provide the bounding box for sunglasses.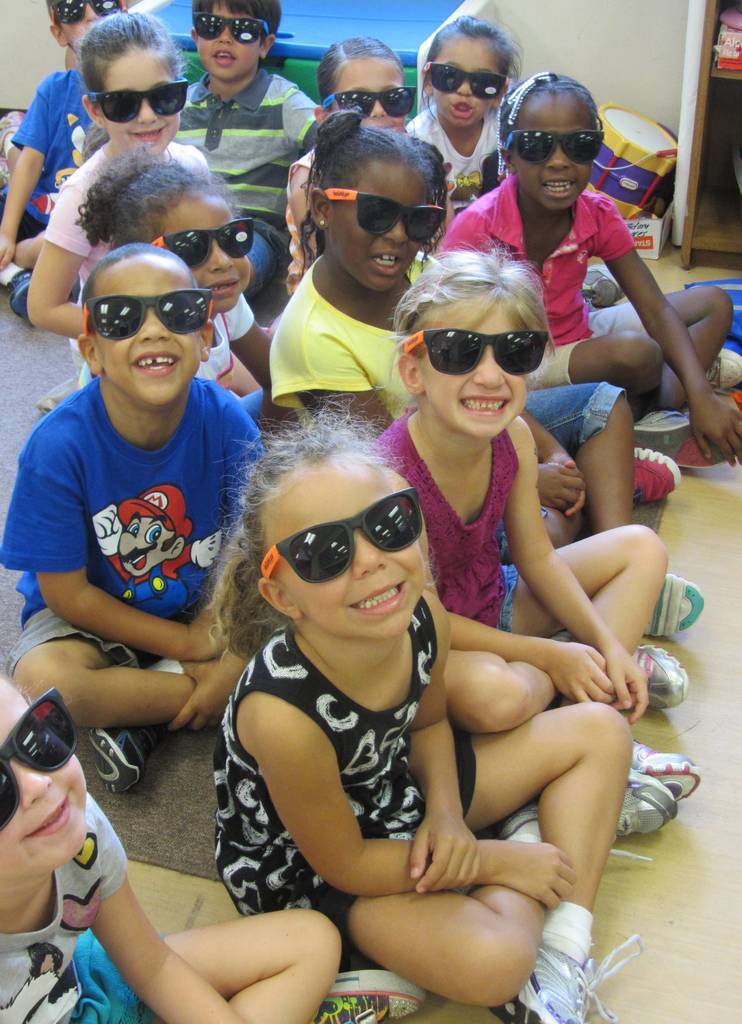
x1=153, y1=218, x2=257, y2=268.
